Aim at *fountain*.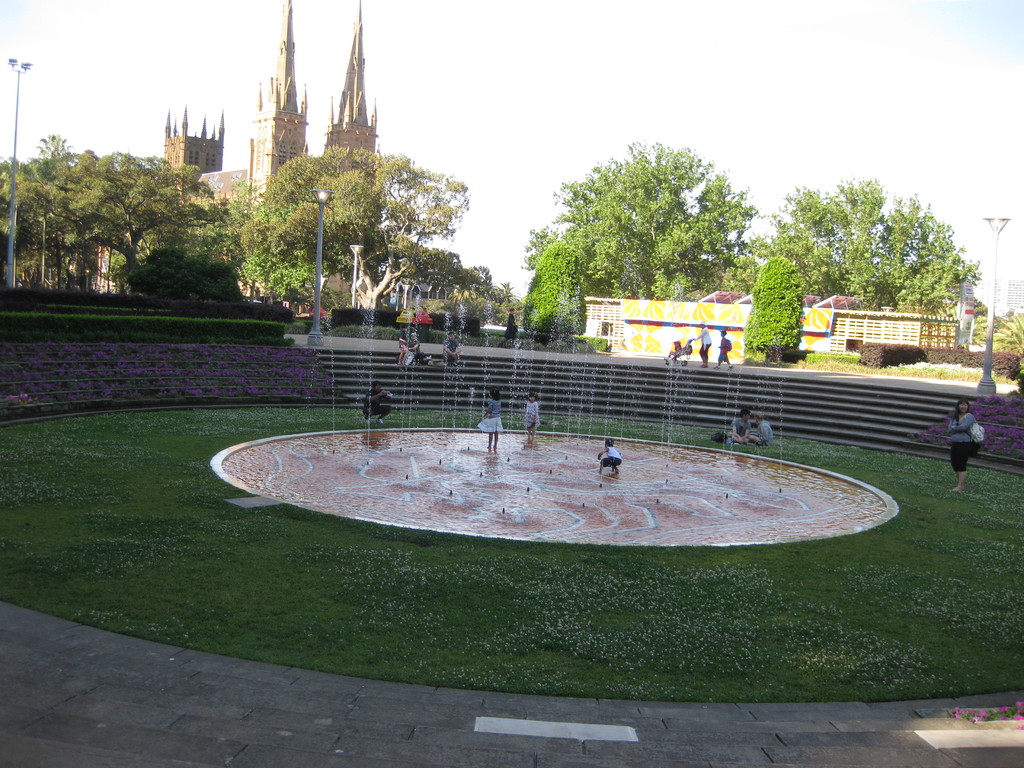
Aimed at bbox=(196, 362, 895, 561).
